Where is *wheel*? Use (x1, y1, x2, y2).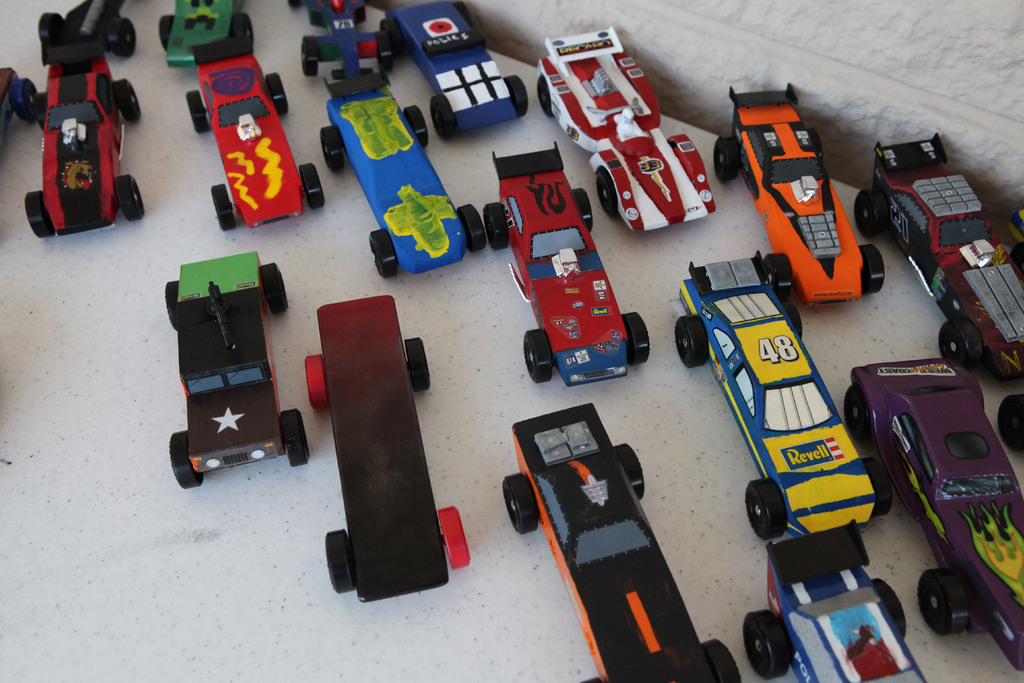
(37, 8, 68, 46).
